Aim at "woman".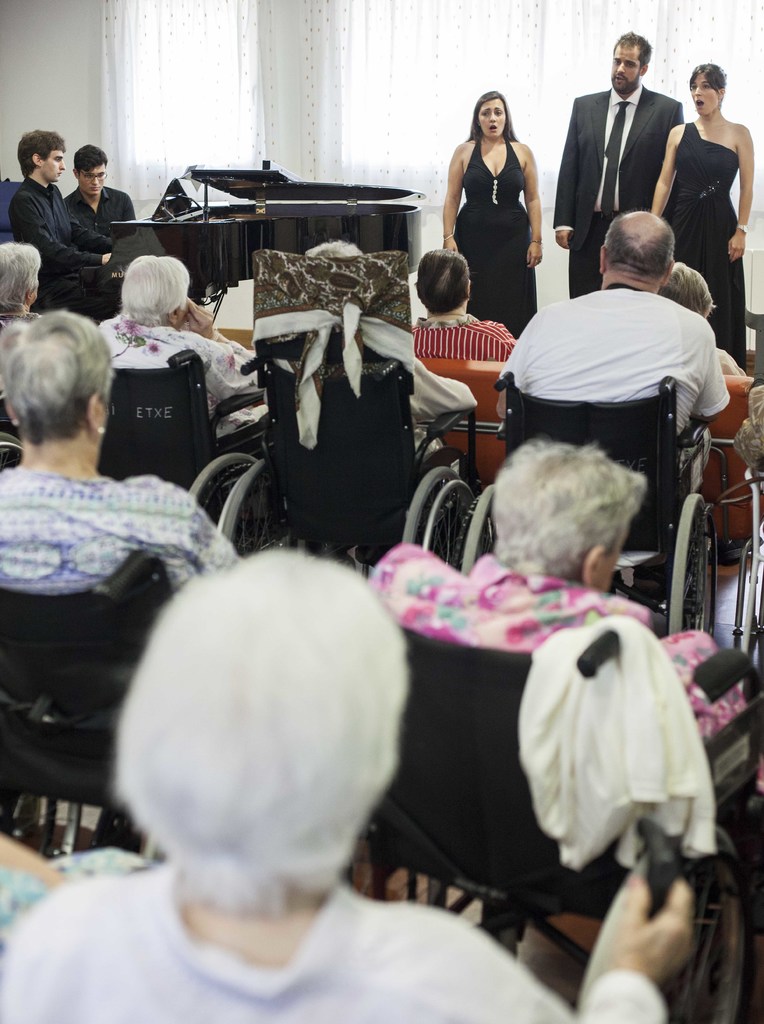
Aimed at box(0, 316, 245, 619).
